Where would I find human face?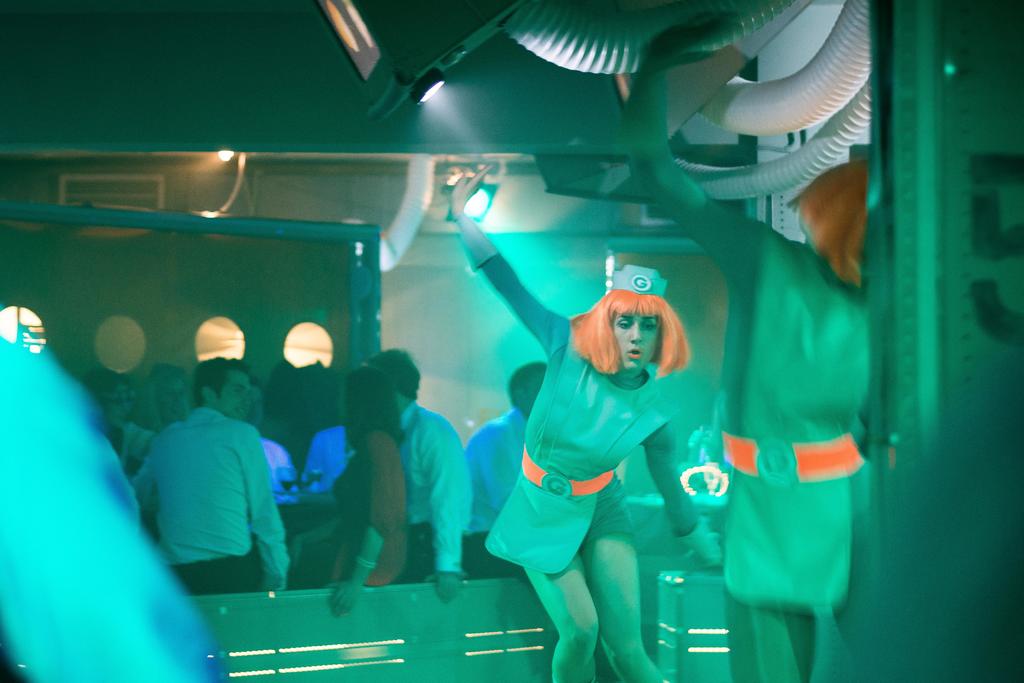
At 612,310,662,370.
